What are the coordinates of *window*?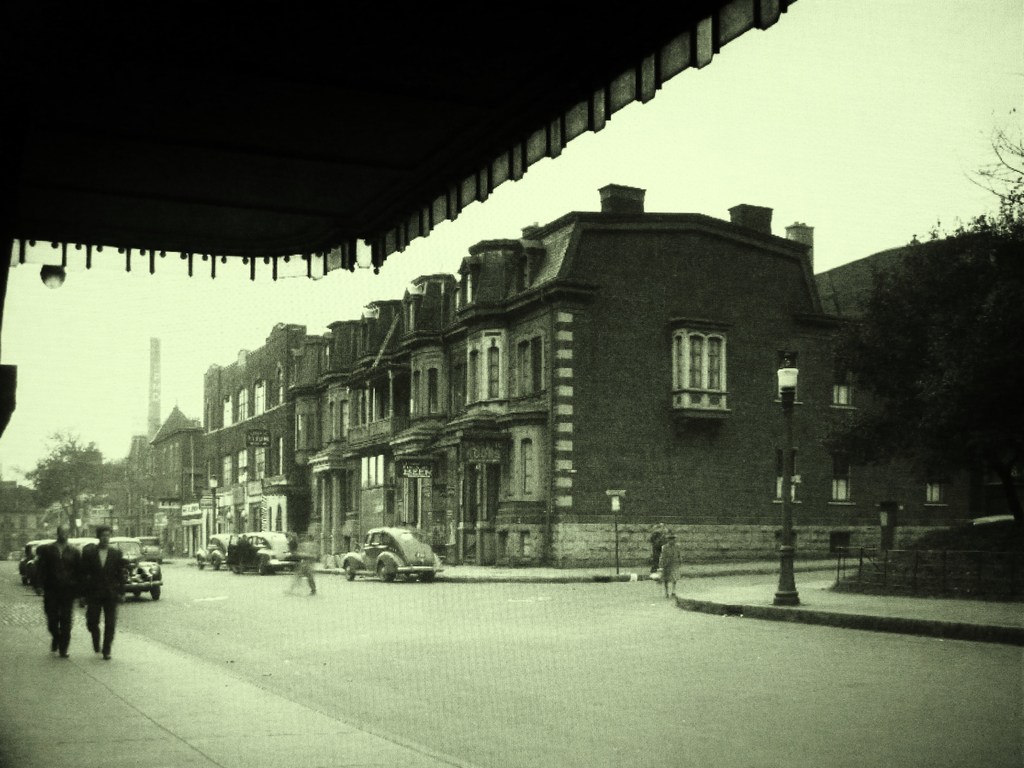
[left=930, top=484, right=947, bottom=511].
